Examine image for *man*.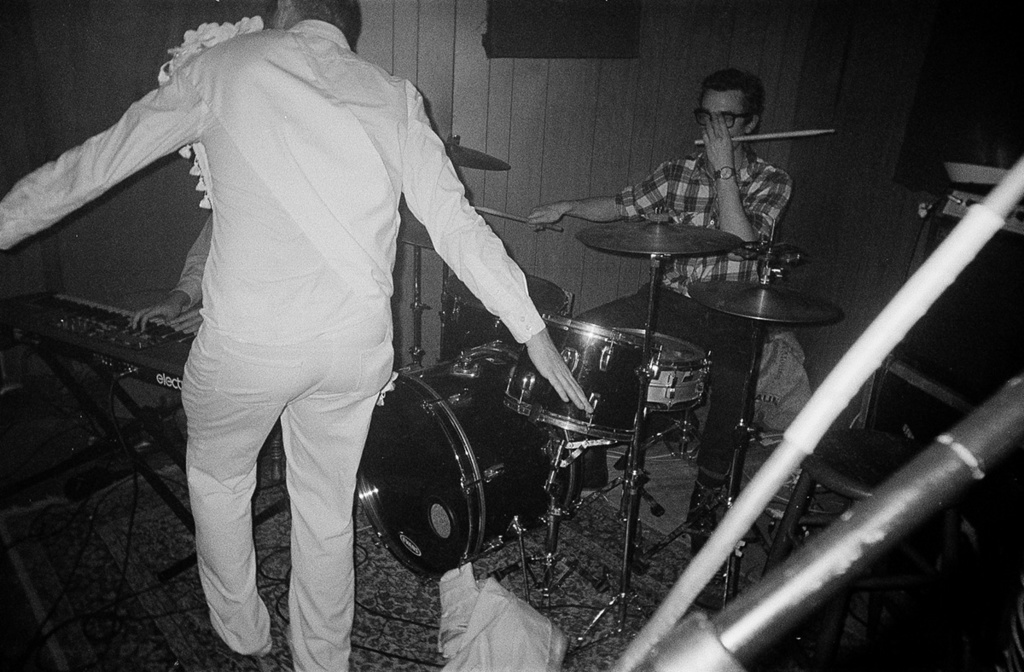
Examination result: 121,209,208,457.
